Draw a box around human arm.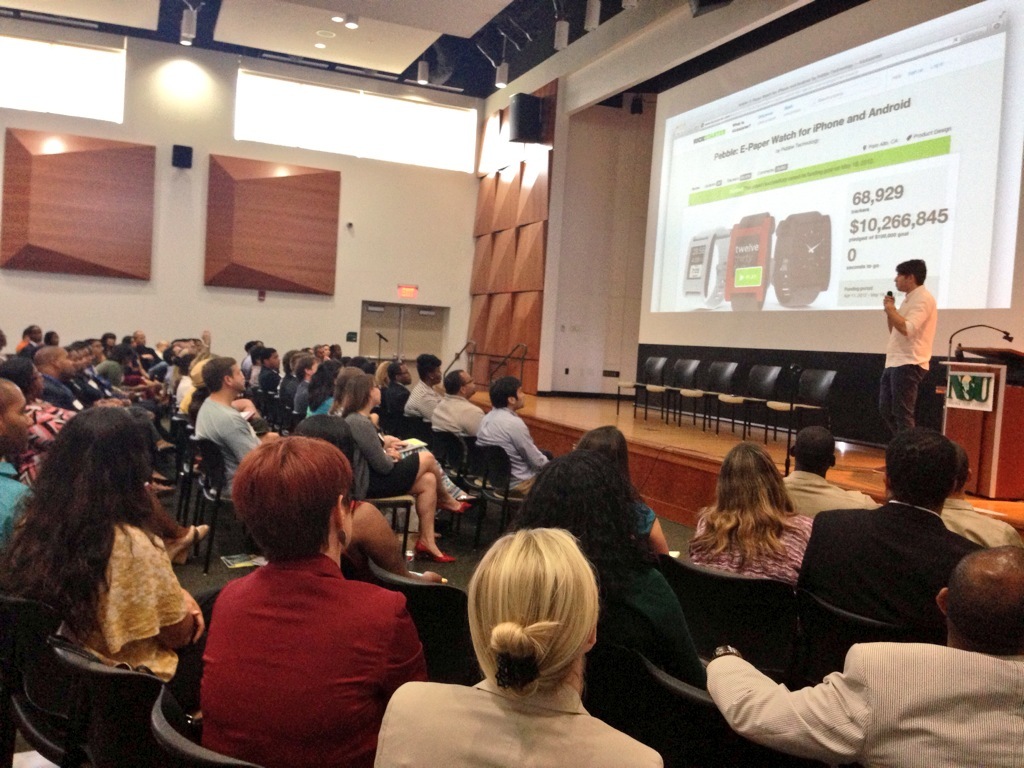
(646,512,672,555).
